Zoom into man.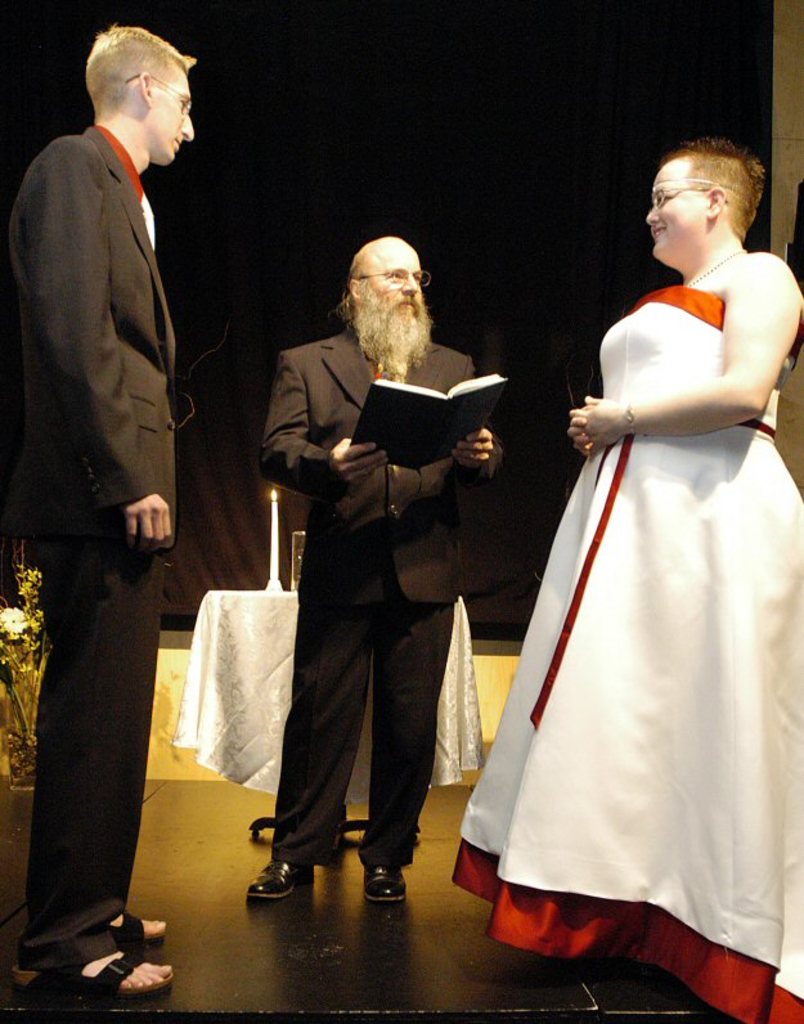
Zoom target: detection(235, 232, 520, 906).
